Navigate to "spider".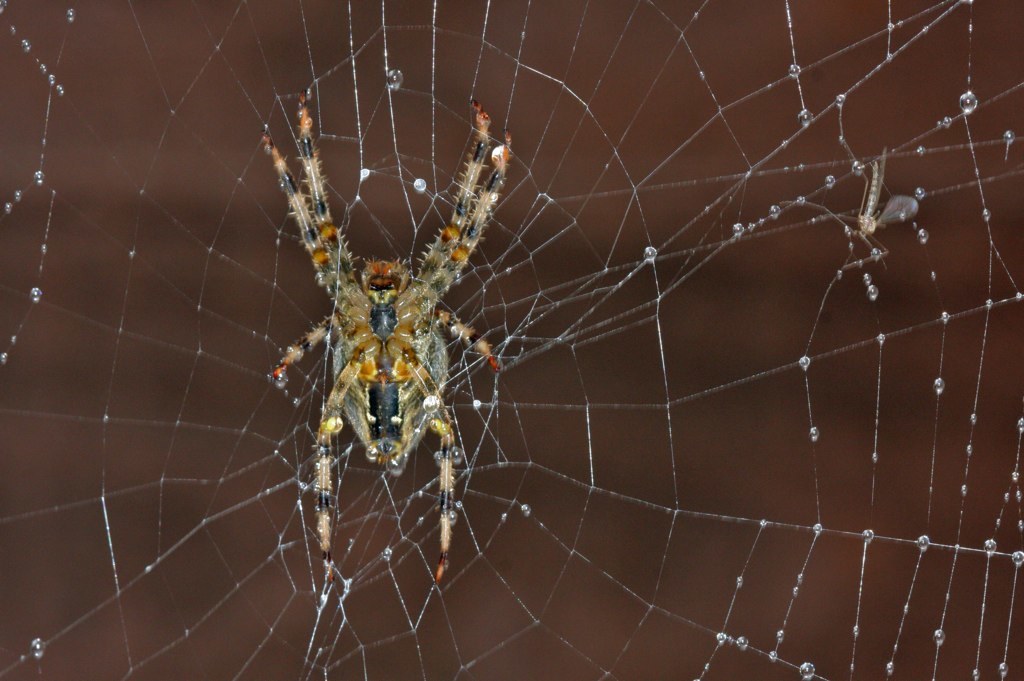
Navigation target: left=259, top=92, right=515, bottom=665.
